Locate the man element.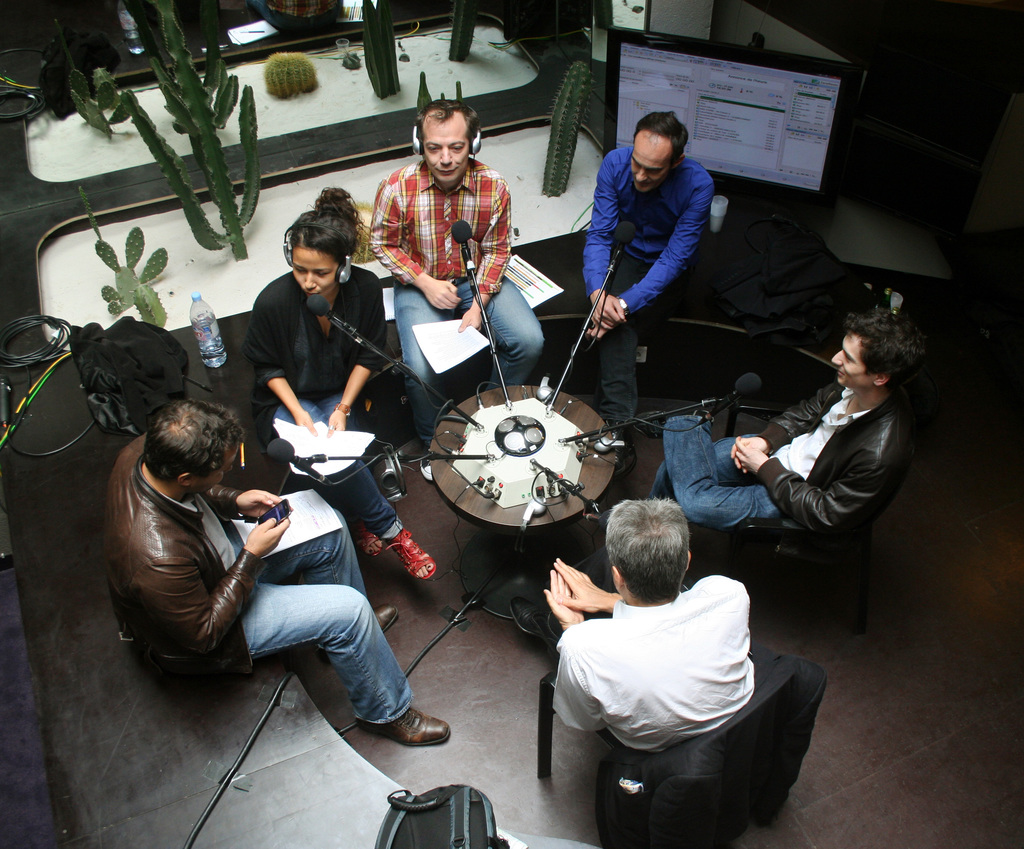
Element bbox: {"left": 509, "top": 494, "right": 764, "bottom": 756}.
